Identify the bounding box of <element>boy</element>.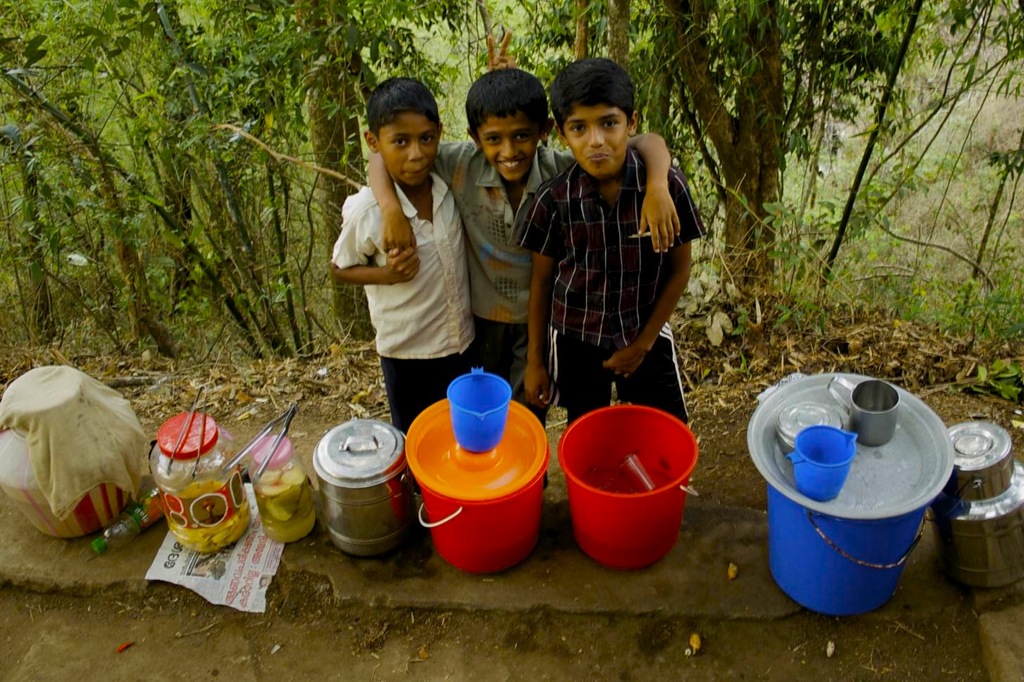
517,57,708,426.
